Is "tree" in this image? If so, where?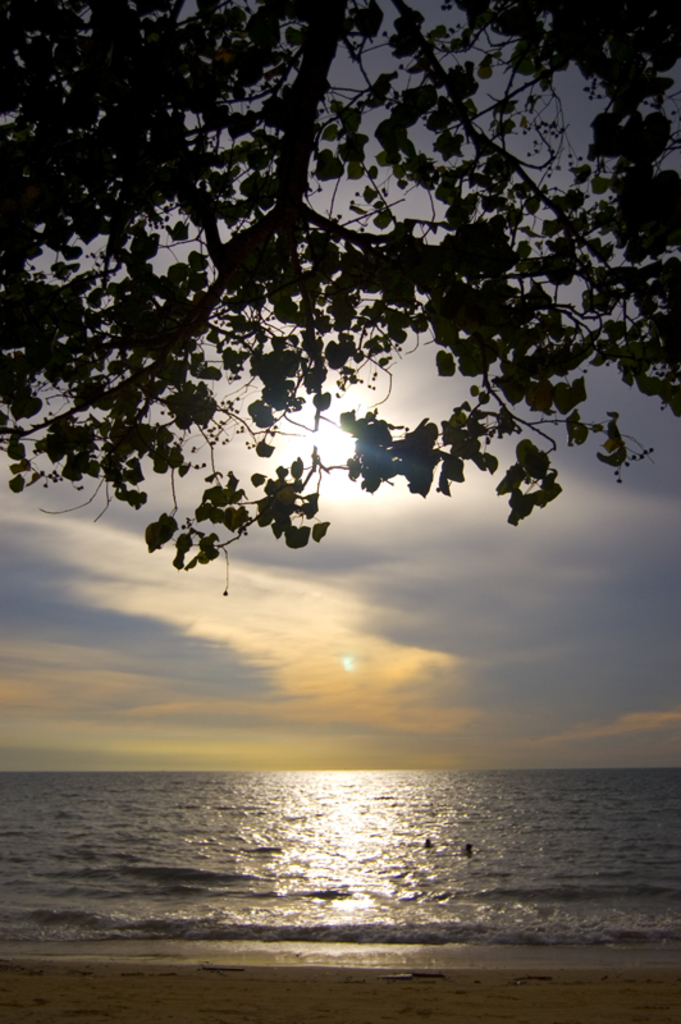
Yes, at [3, 0, 680, 695].
